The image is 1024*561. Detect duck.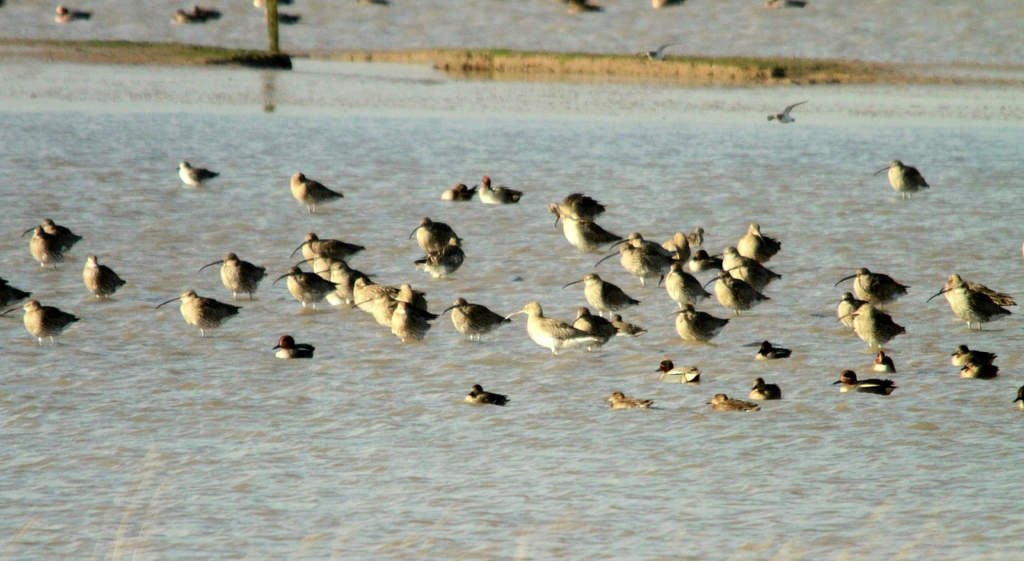
Detection: [left=945, top=338, right=995, bottom=367].
